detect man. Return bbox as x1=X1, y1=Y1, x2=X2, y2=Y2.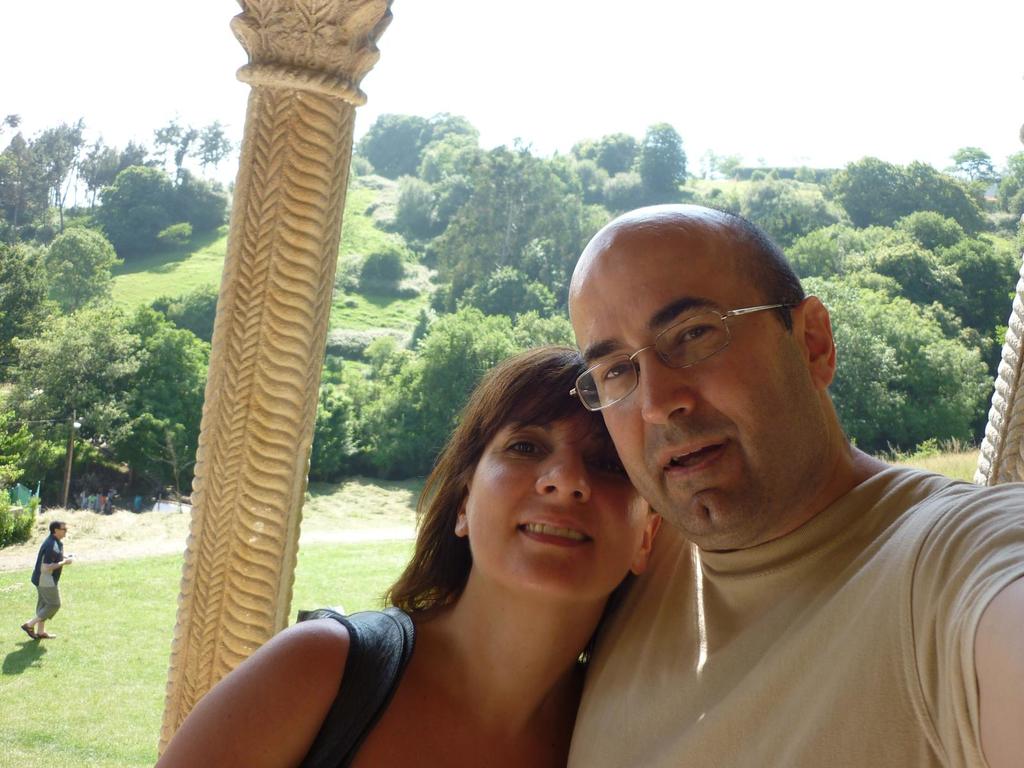
x1=559, y1=198, x2=1023, y2=767.
